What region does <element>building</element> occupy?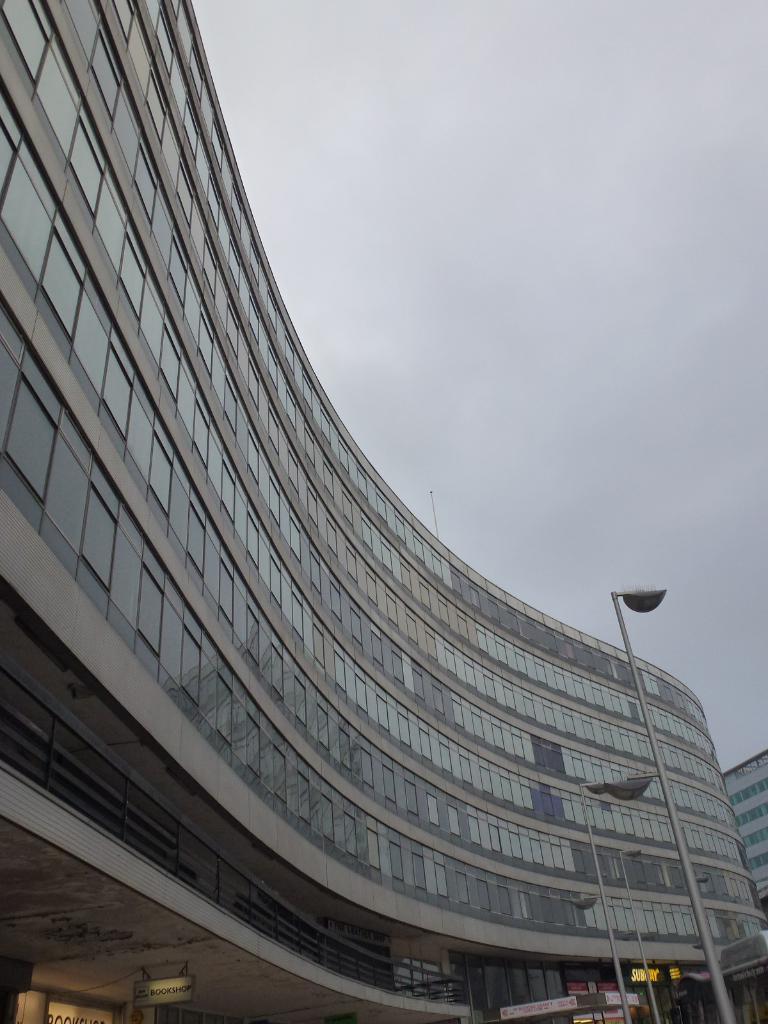
detection(0, 0, 767, 1023).
